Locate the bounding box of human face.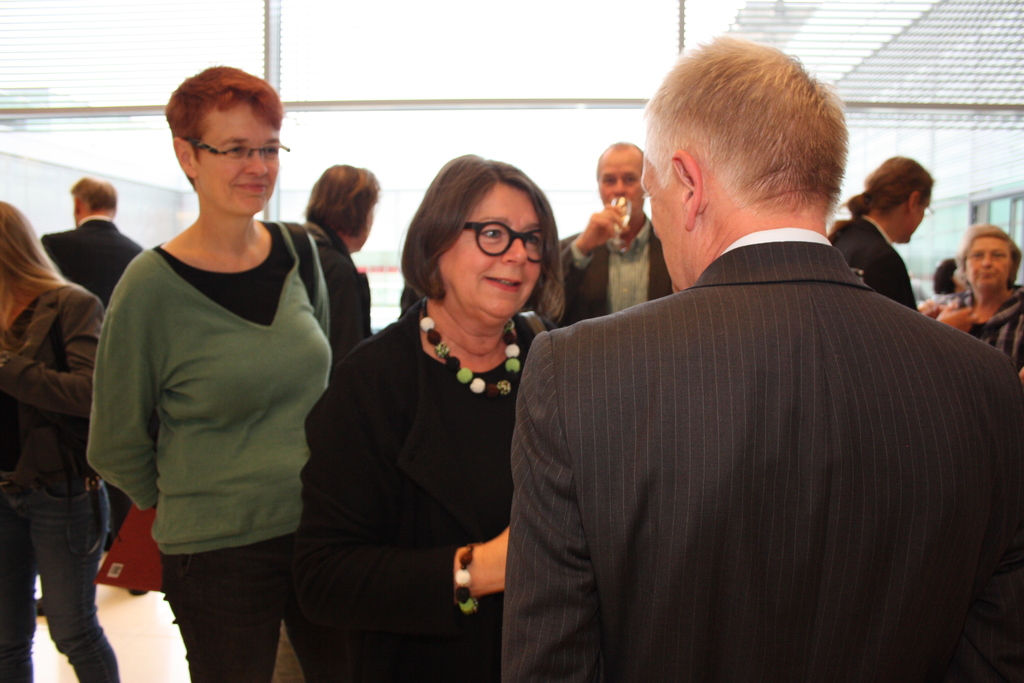
Bounding box: [left=192, top=97, right=280, bottom=220].
